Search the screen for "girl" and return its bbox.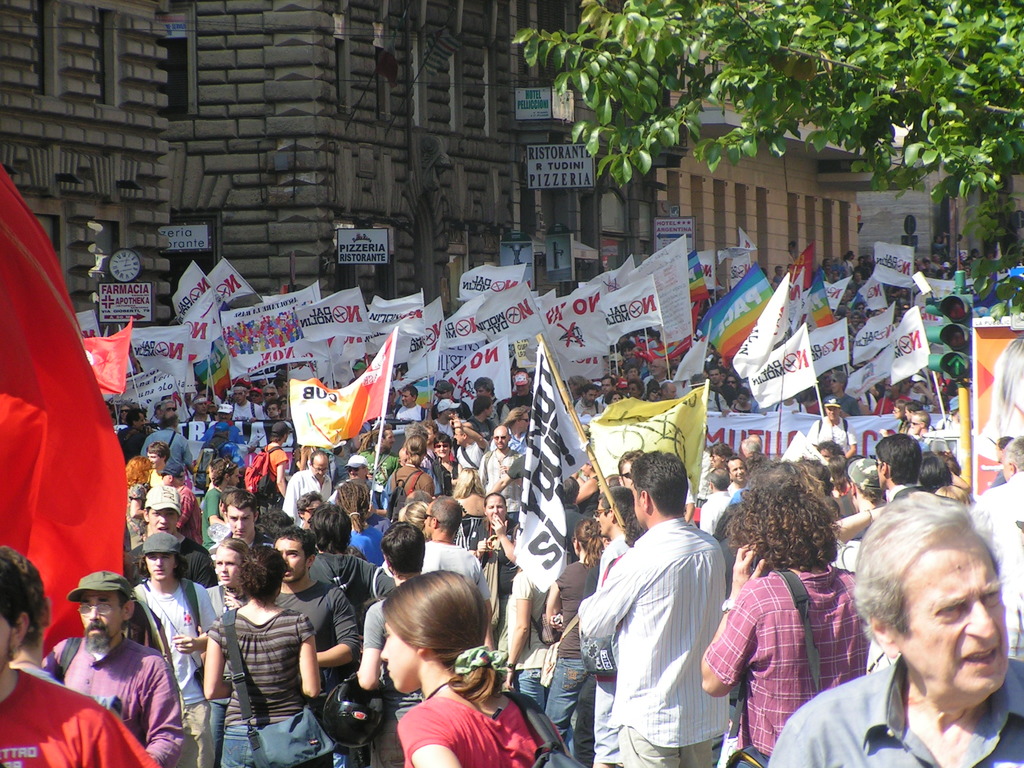
Found: select_region(375, 564, 567, 767).
